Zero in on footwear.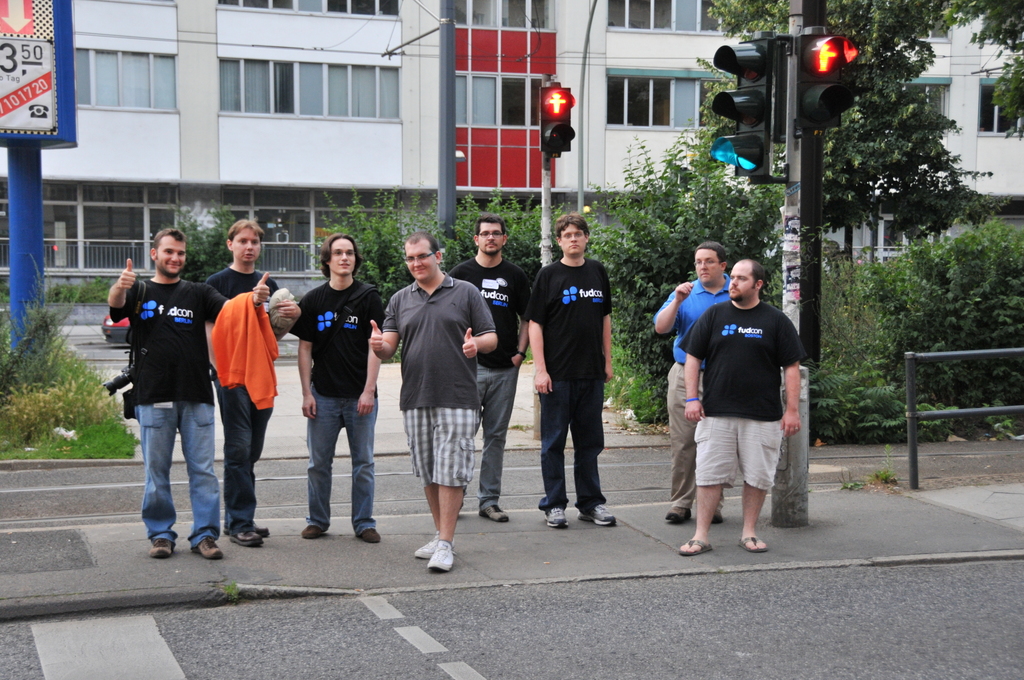
Zeroed in: x1=663 y1=505 x2=691 y2=521.
